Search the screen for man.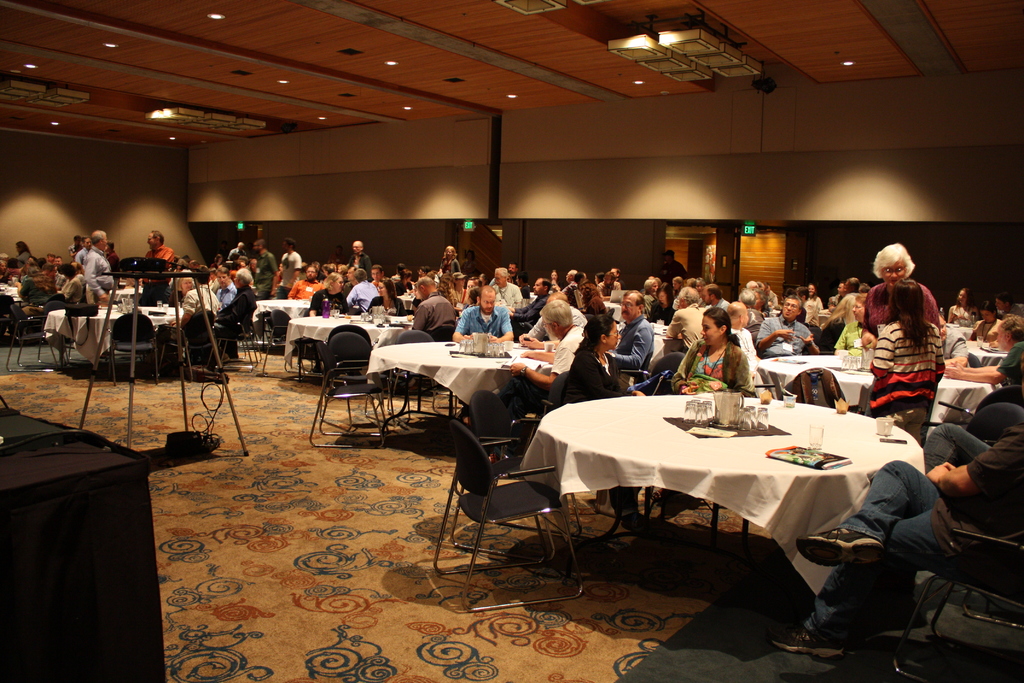
Found at [765,410,1023,658].
